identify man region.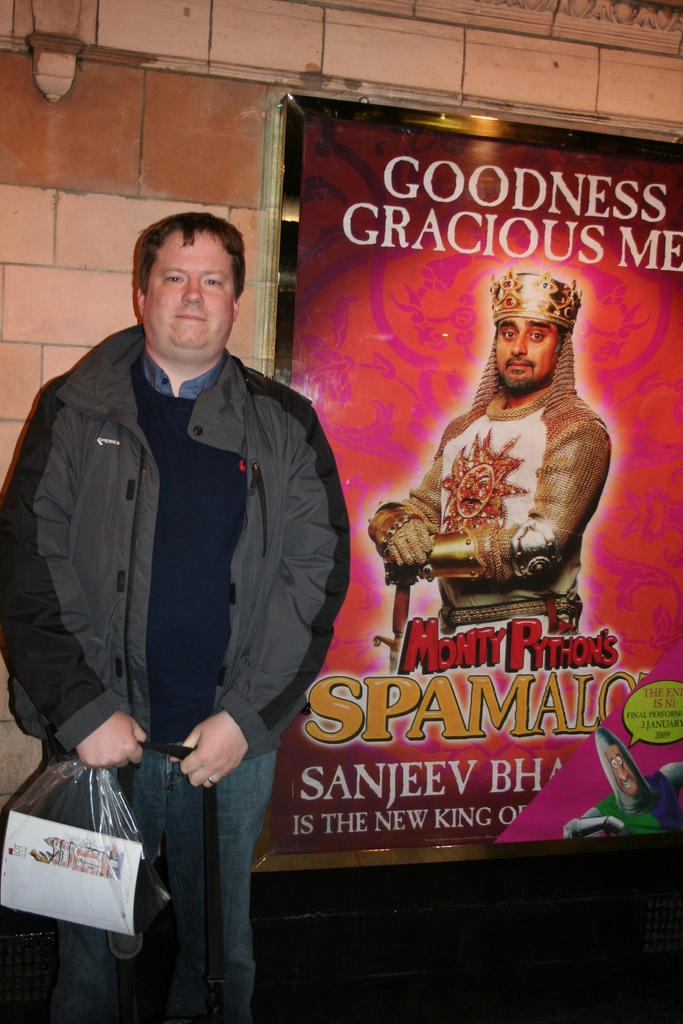
Region: bbox(368, 276, 609, 643).
